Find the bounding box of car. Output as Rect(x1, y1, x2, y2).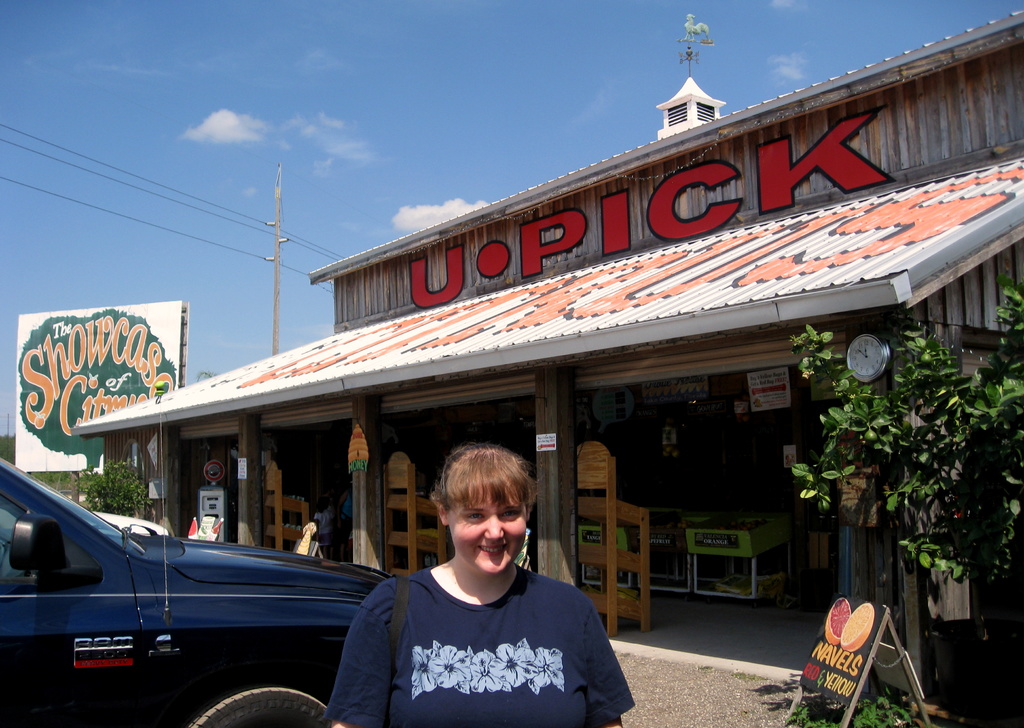
Rect(86, 510, 169, 537).
